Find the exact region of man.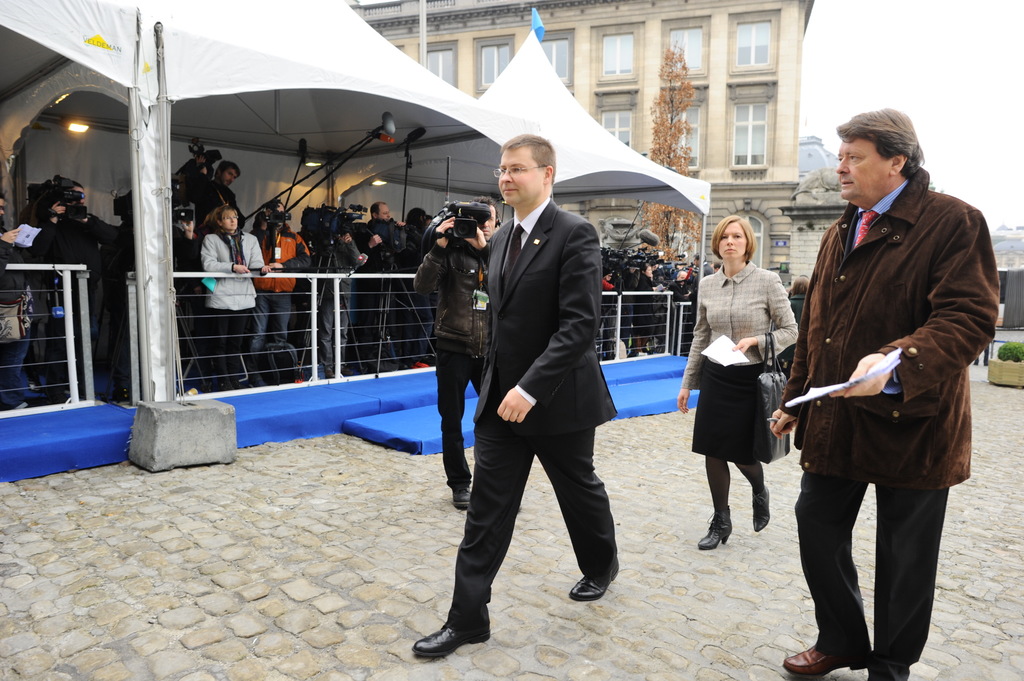
Exact region: box(414, 196, 499, 509).
